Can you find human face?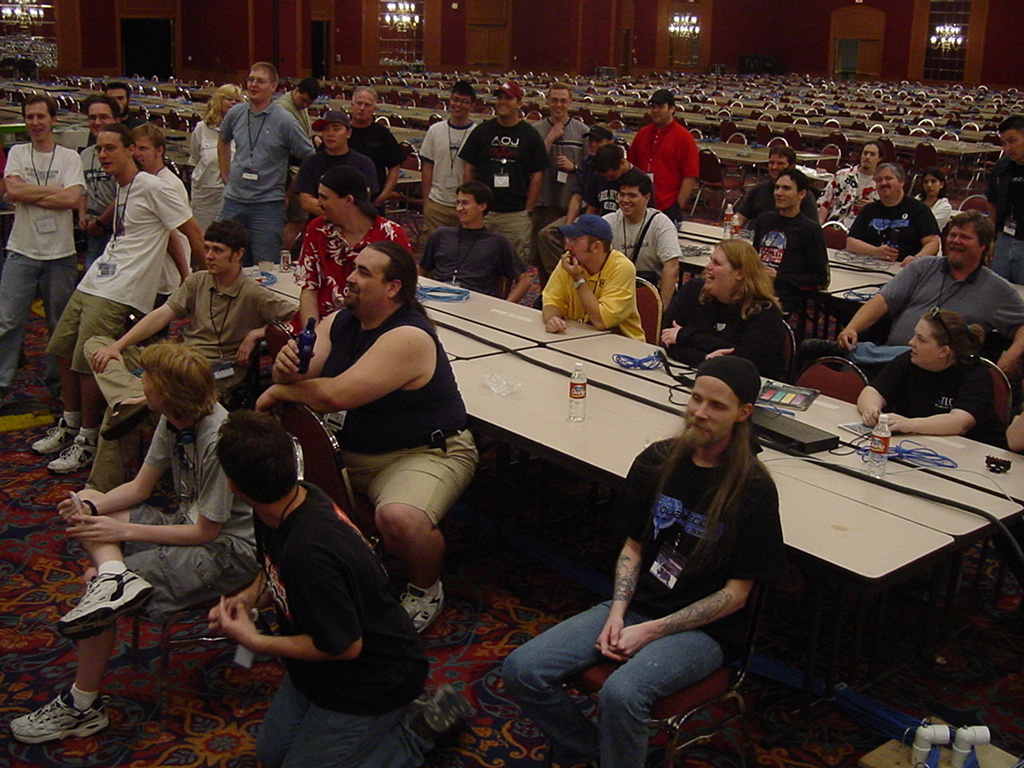
Yes, bounding box: <box>349,248,392,311</box>.
